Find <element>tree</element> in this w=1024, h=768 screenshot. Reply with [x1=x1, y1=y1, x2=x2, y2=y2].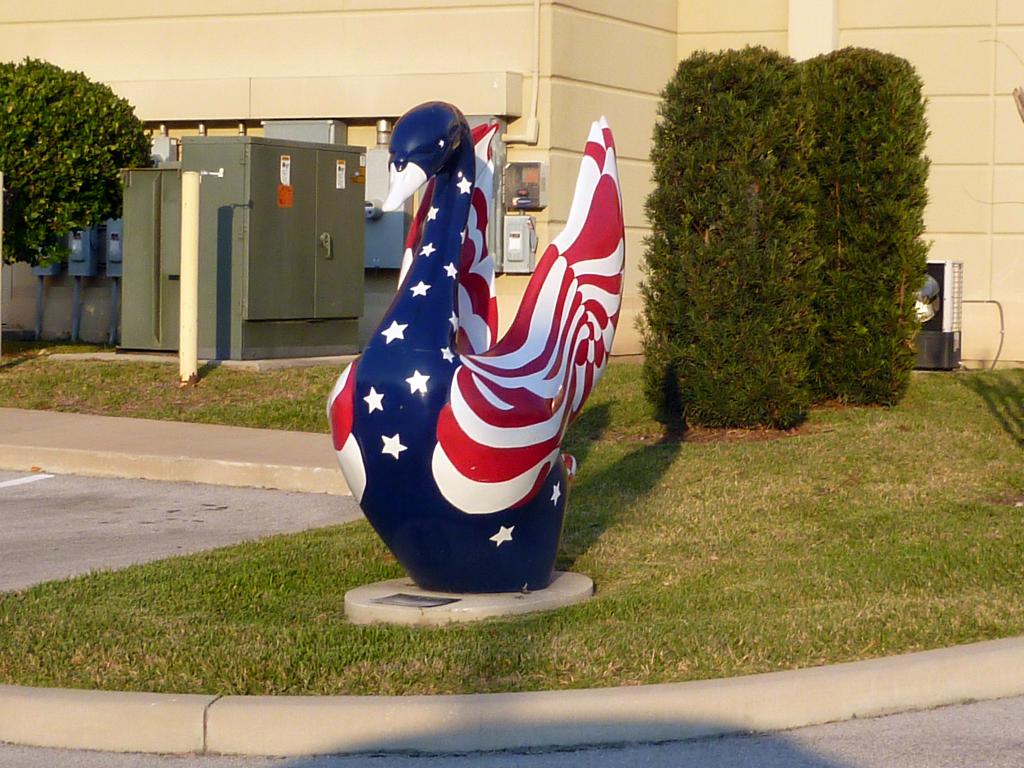
[x1=15, y1=26, x2=138, y2=280].
